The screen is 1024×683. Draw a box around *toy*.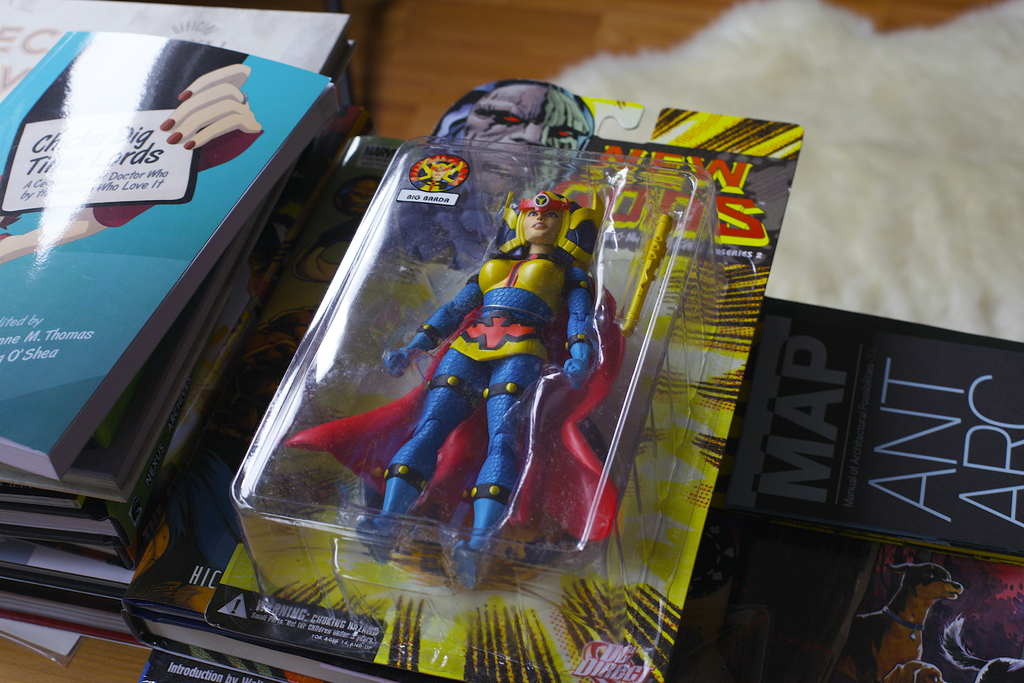
detection(84, 106, 881, 675).
